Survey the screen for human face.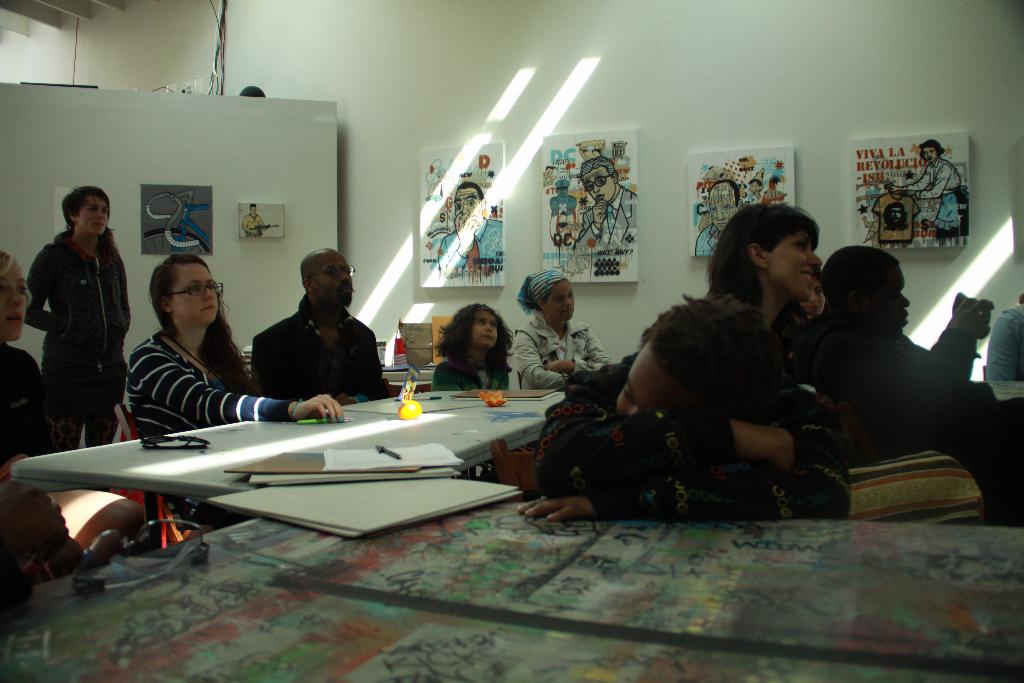
Survey found: (x1=767, y1=233, x2=821, y2=302).
